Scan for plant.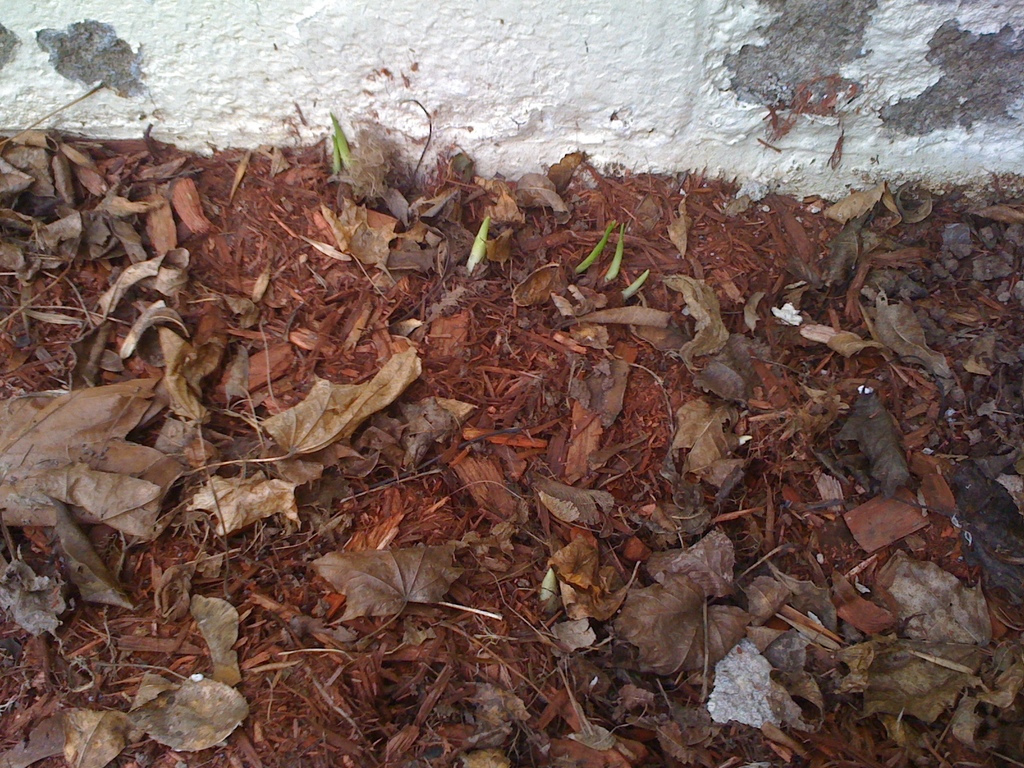
Scan result: bbox=[601, 228, 618, 281].
